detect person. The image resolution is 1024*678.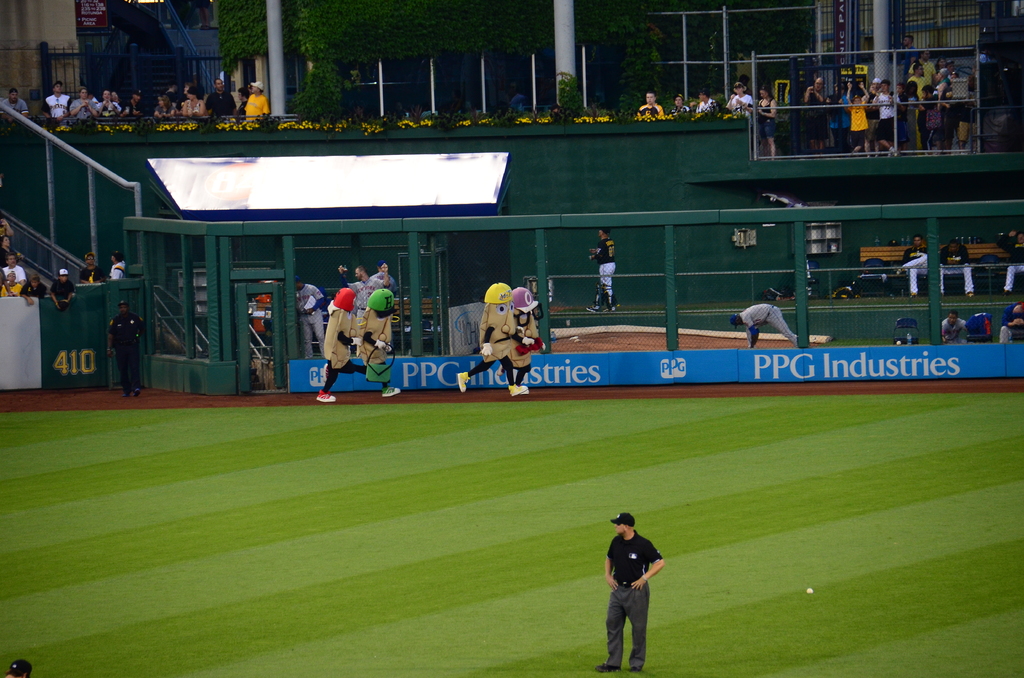
bbox=(122, 85, 142, 113).
